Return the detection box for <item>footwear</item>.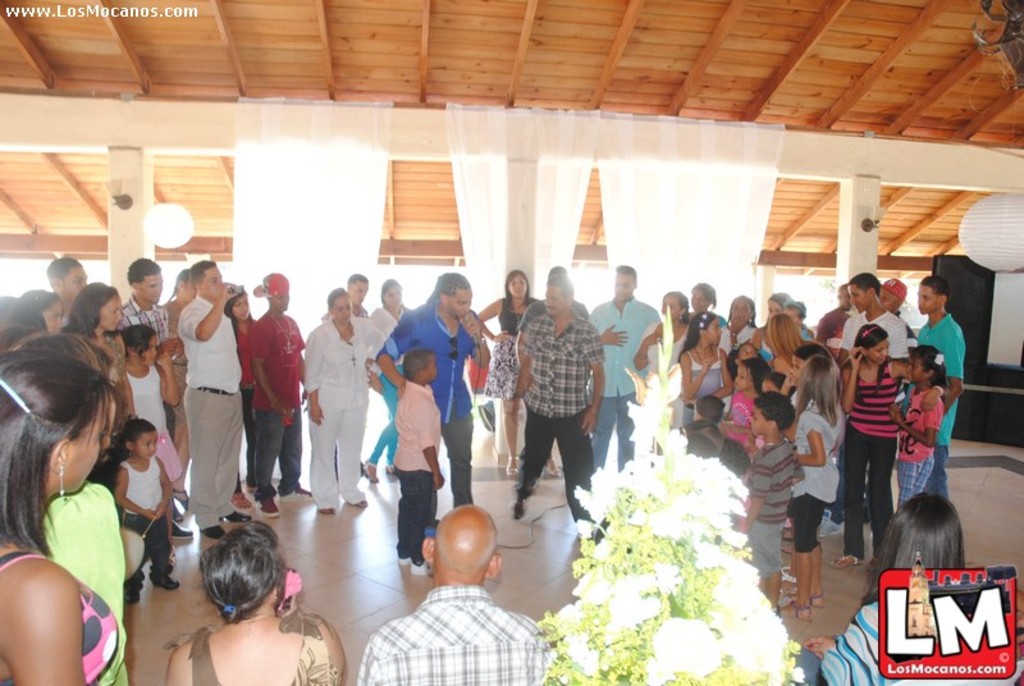
bbox=(220, 509, 248, 523).
